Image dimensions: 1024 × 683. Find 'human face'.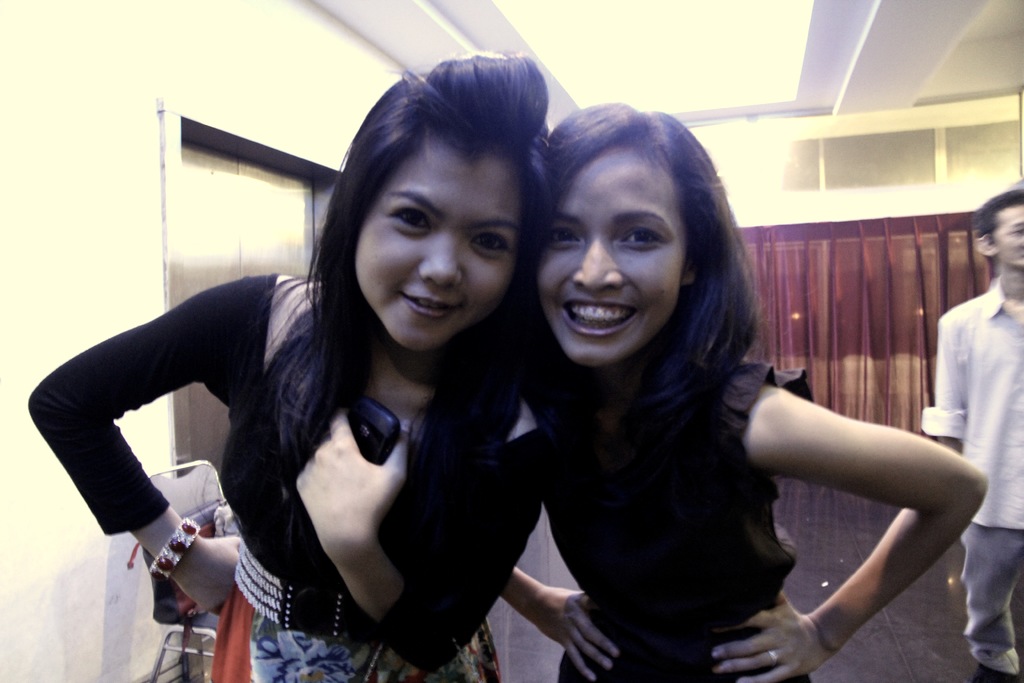
(359,128,519,345).
